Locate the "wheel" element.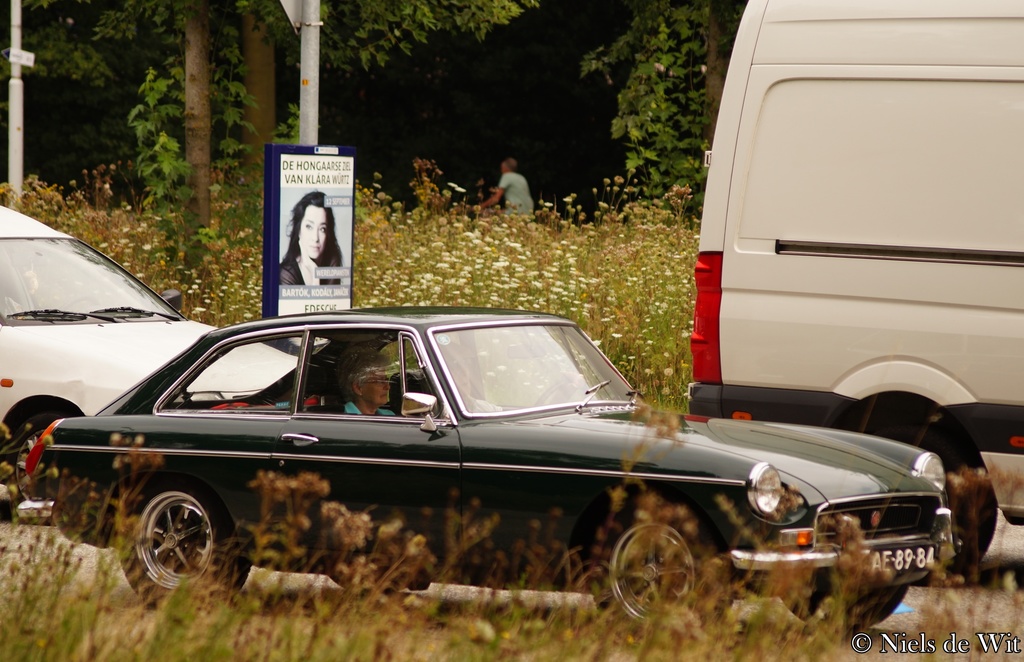
Element bbox: [x1=124, y1=488, x2=205, y2=593].
